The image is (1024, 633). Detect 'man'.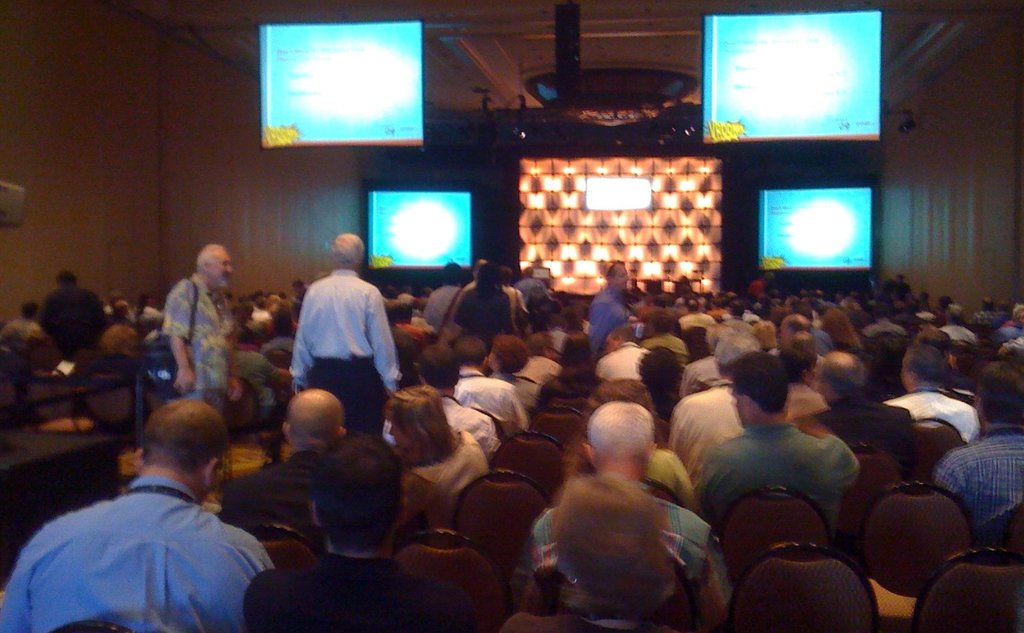
Detection: [x1=665, y1=335, x2=769, y2=488].
